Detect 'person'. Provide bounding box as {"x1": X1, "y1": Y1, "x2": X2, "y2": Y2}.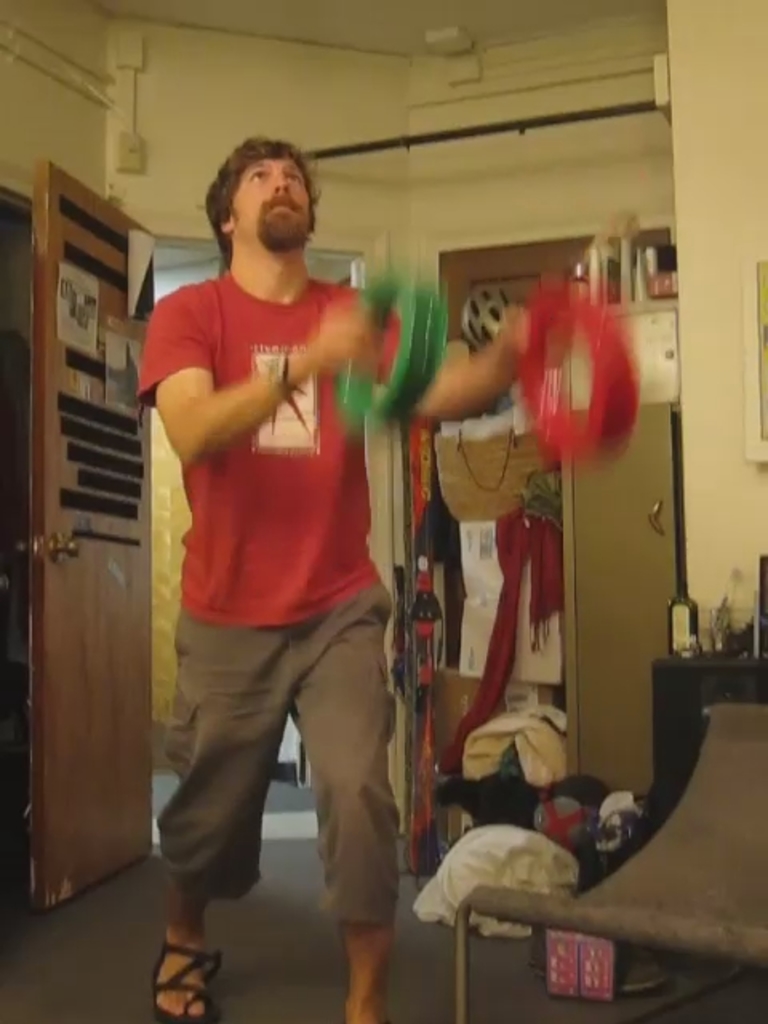
{"x1": 131, "y1": 131, "x2": 574, "y2": 1022}.
